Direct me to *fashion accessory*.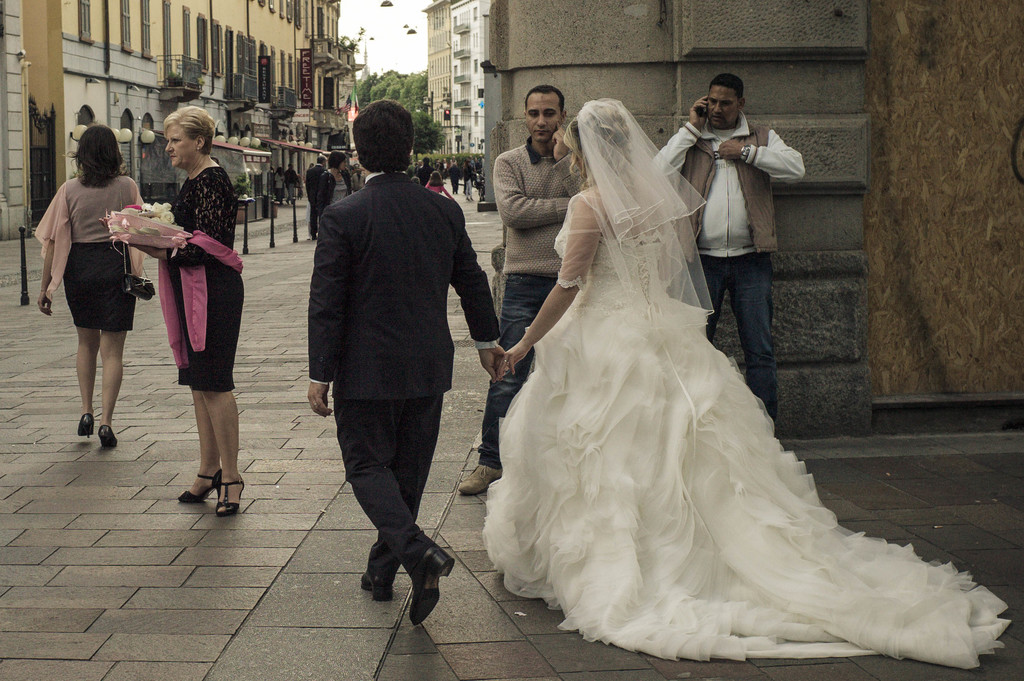
Direction: locate(117, 178, 156, 301).
